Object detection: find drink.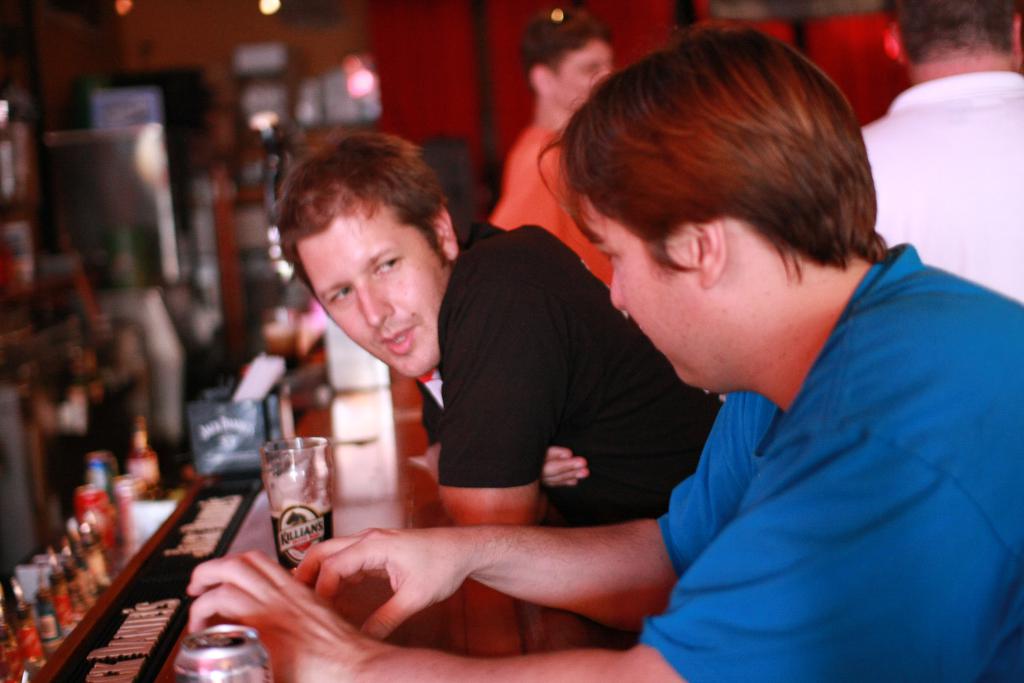
detection(268, 502, 336, 575).
